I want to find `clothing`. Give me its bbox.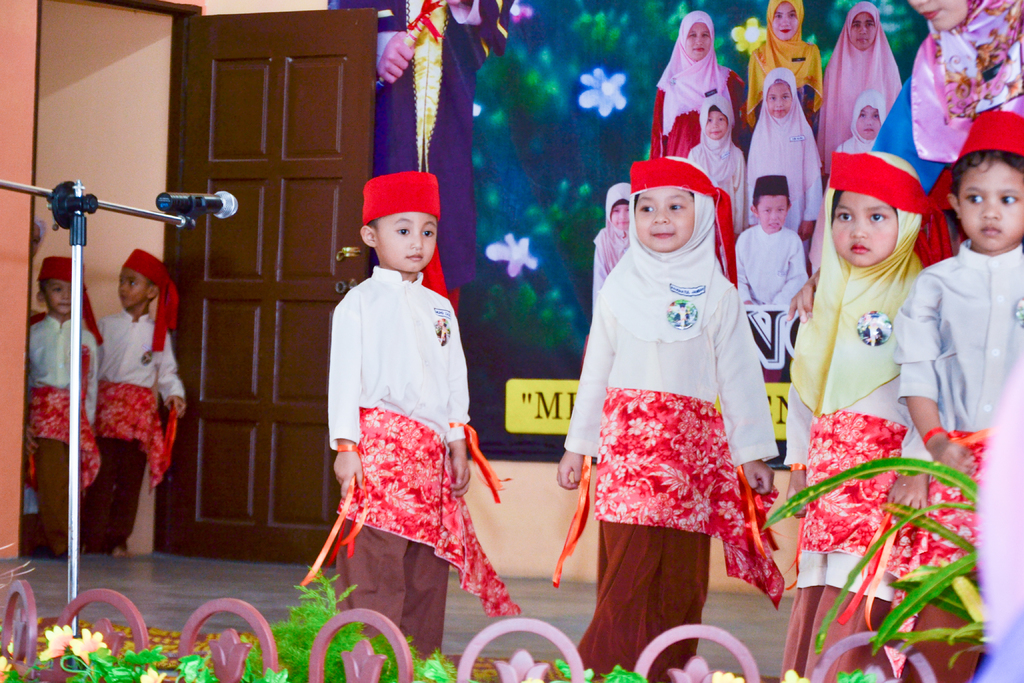
select_region(589, 220, 630, 283).
